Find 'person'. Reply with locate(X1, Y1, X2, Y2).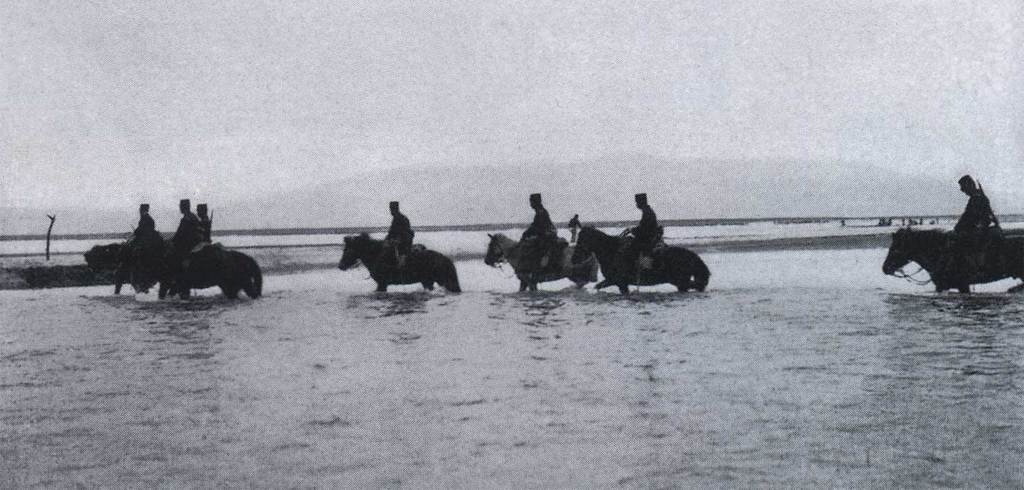
locate(942, 164, 996, 262).
